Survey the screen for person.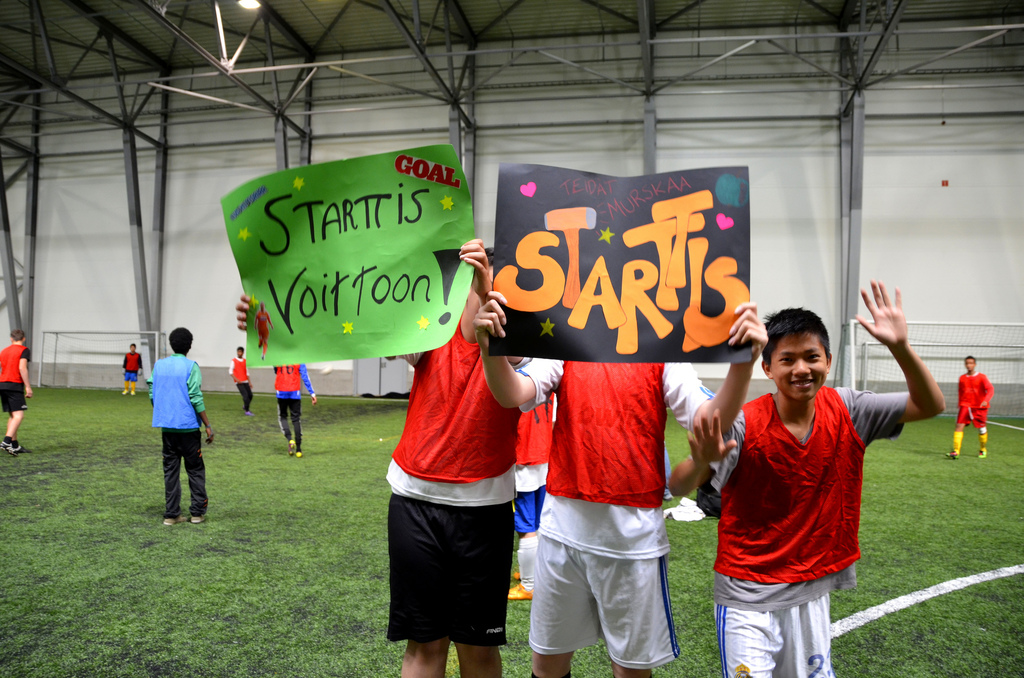
Survey found: (663,287,953,677).
